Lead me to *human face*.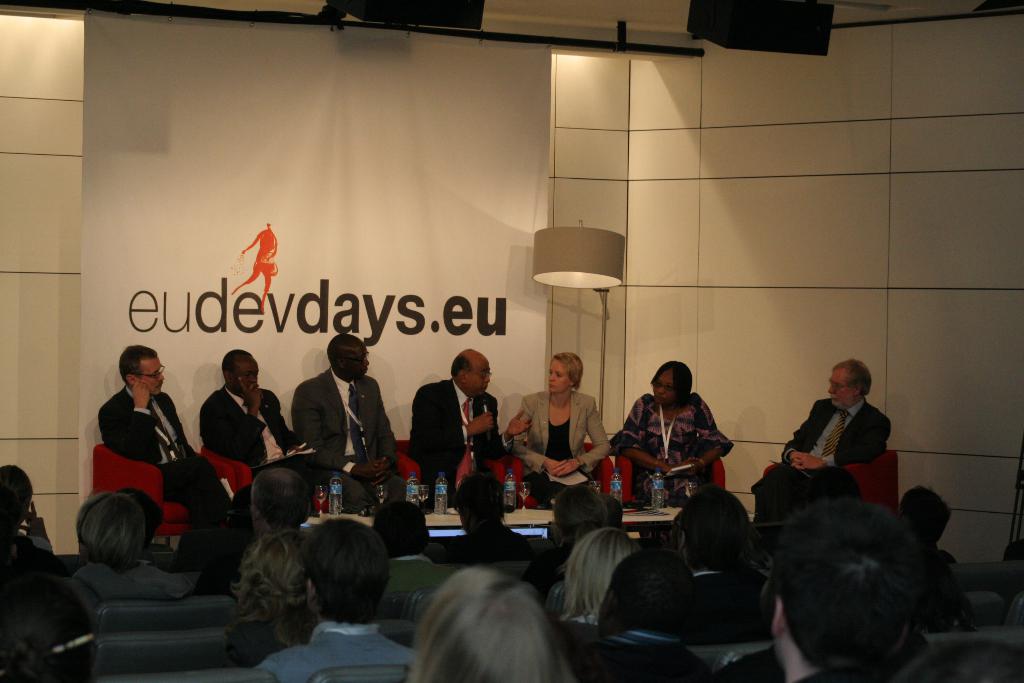
Lead to [231,358,259,397].
